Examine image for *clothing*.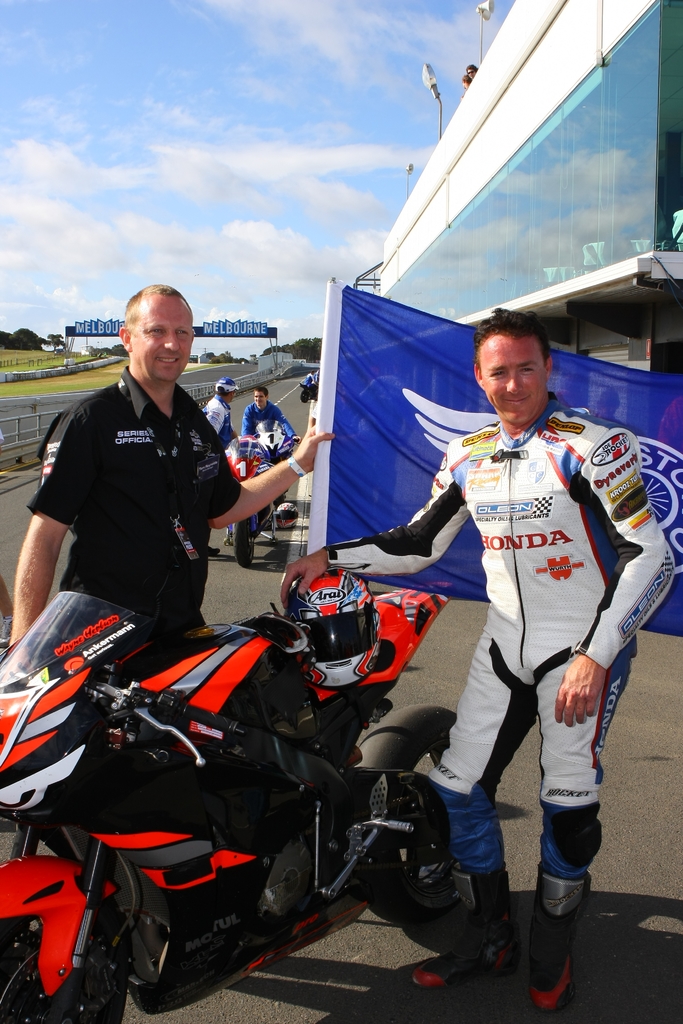
Examination result: box(205, 395, 240, 545).
